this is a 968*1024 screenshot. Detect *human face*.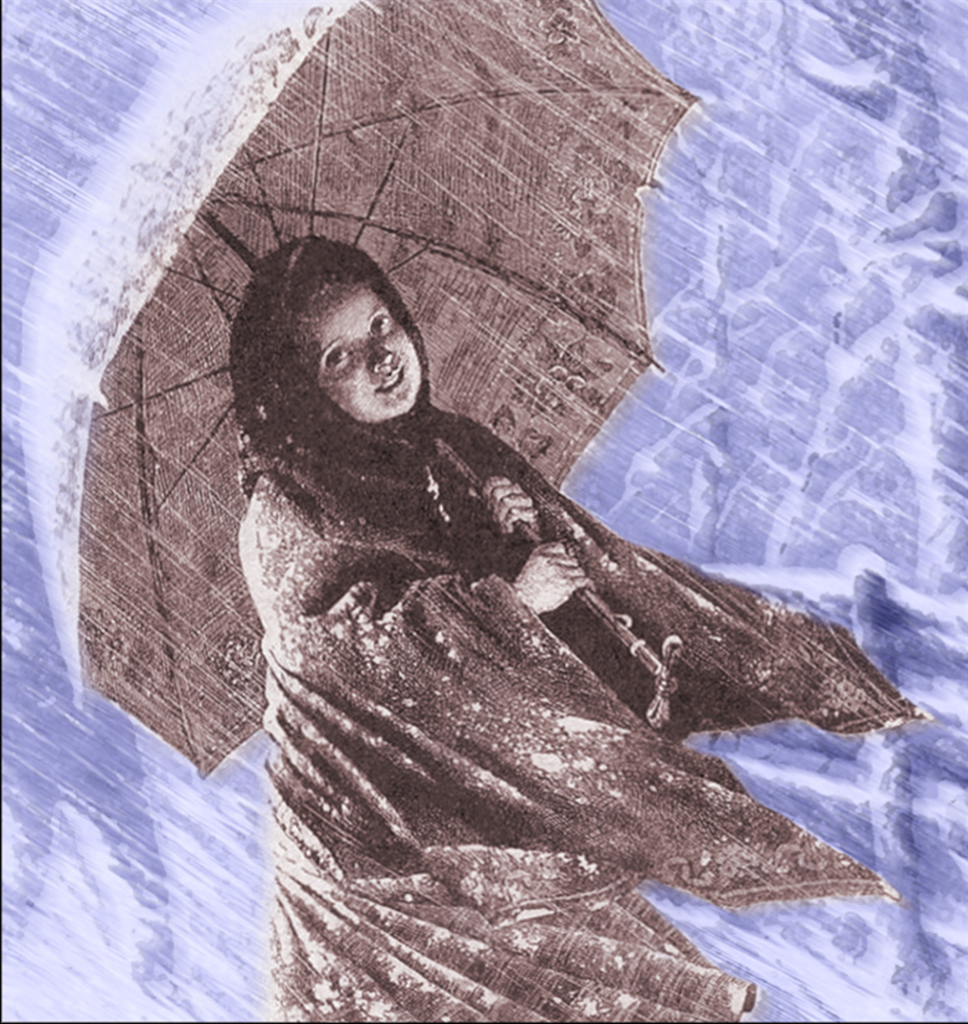
(left=296, top=287, right=422, bottom=421).
